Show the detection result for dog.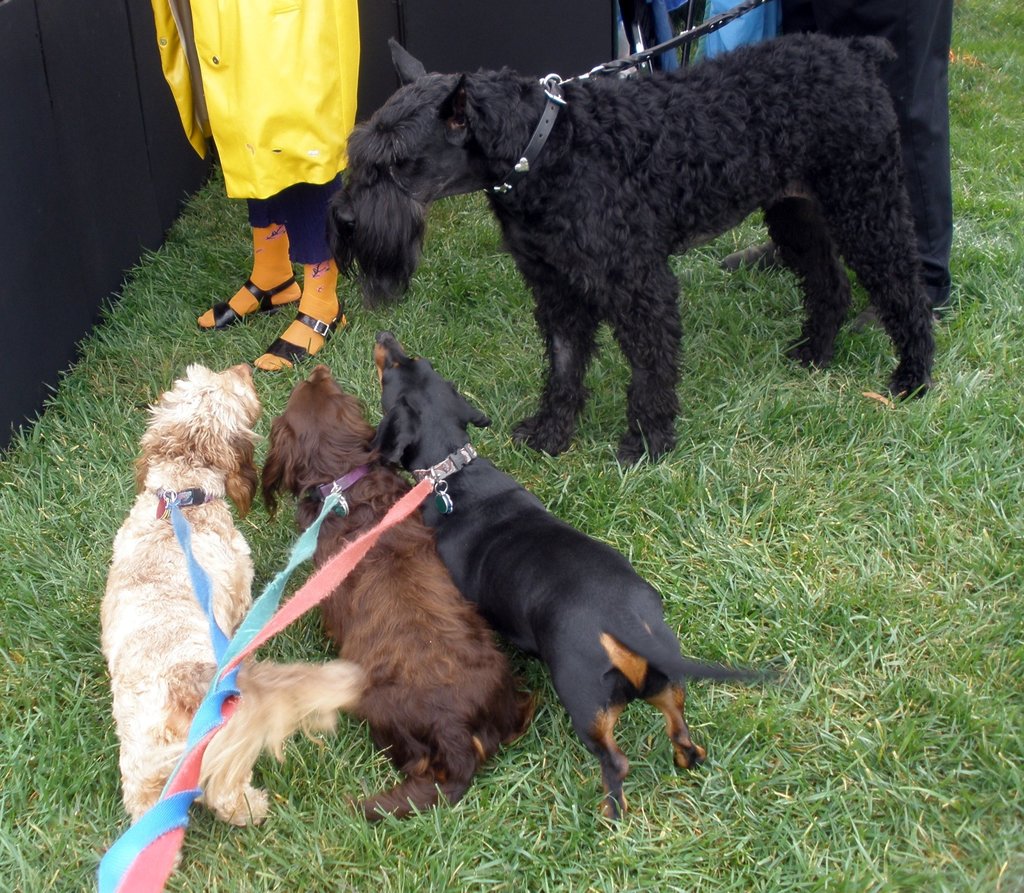
[left=363, top=334, right=780, bottom=834].
